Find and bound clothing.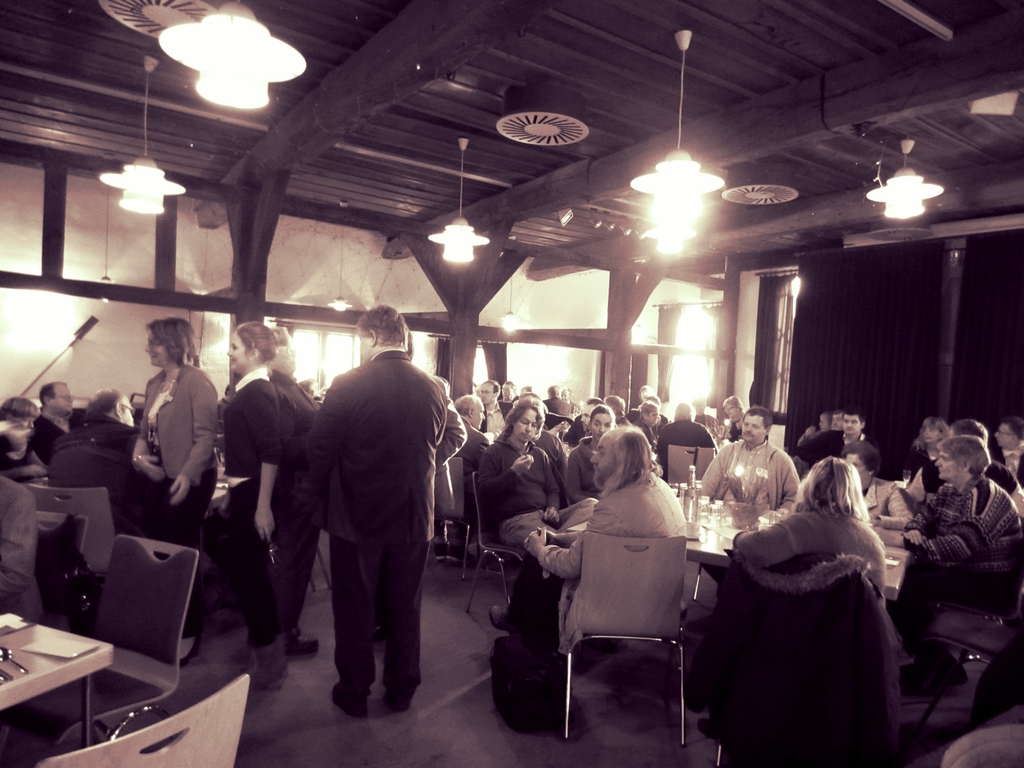
Bound: (x1=34, y1=406, x2=97, y2=464).
